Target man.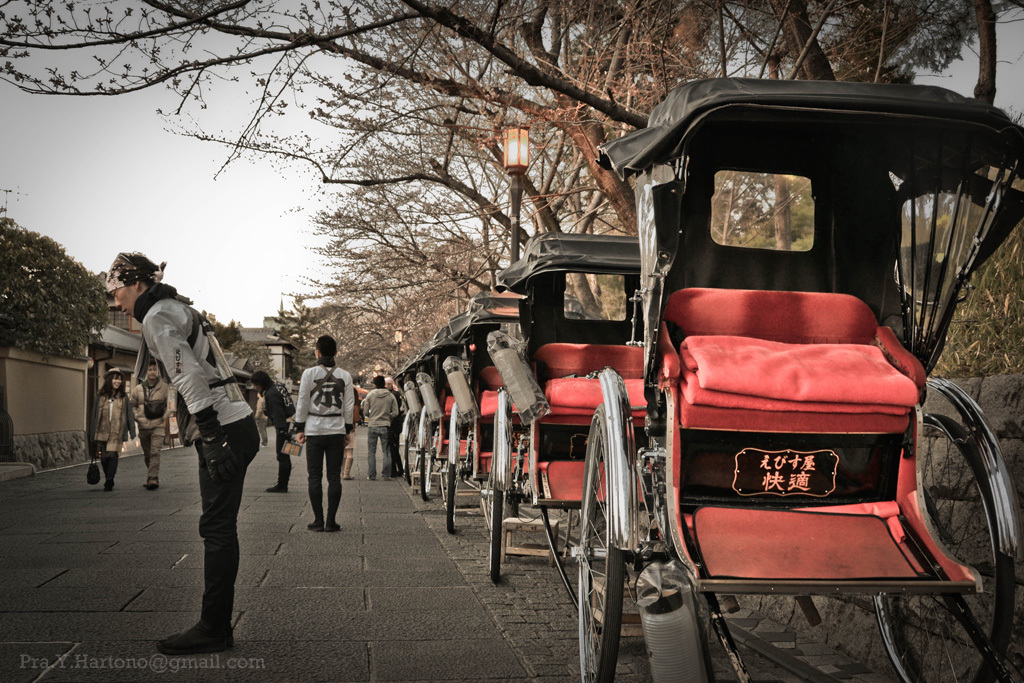
Target region: Rect(247, 368, 303, 499).
